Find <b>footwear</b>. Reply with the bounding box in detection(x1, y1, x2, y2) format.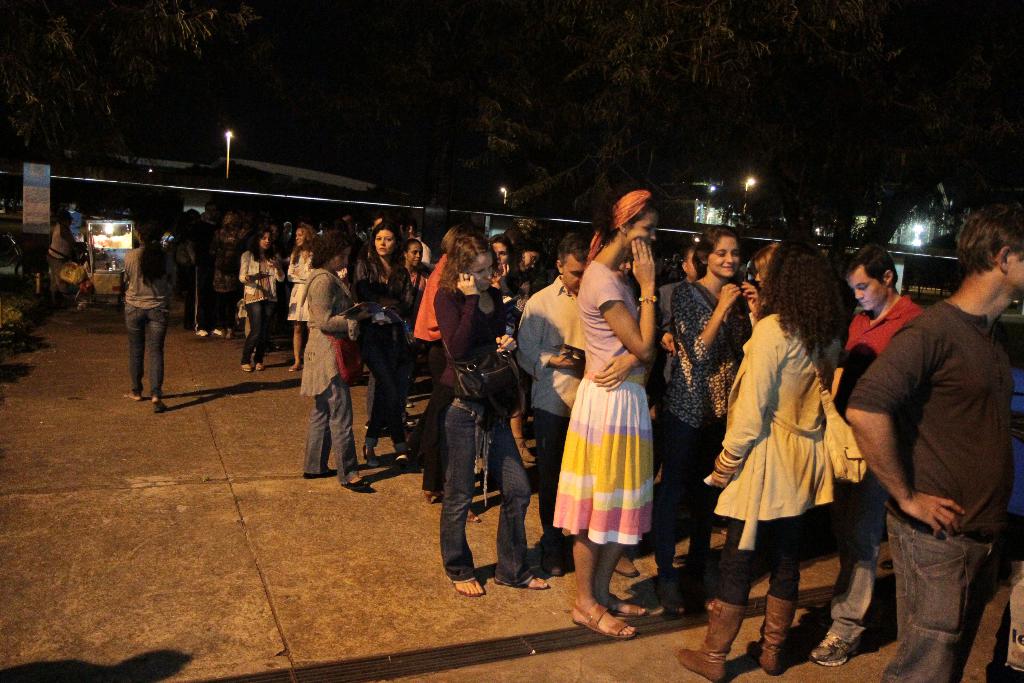
detection(575, 597, 632, 642).
